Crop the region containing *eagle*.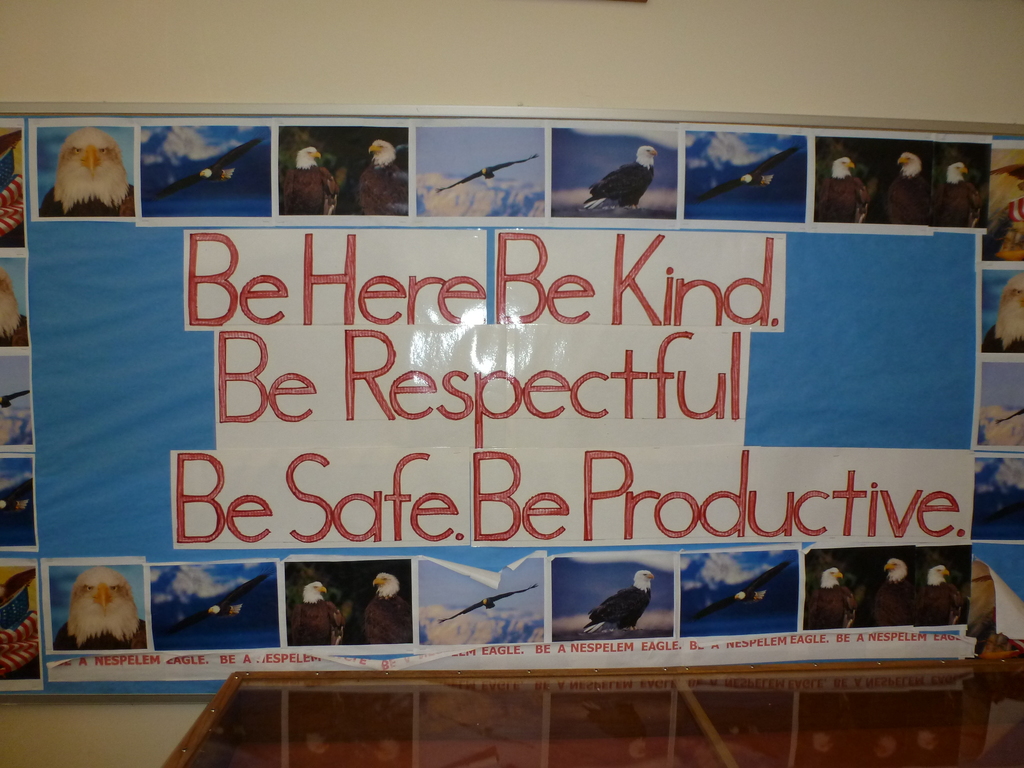
Crop region: Rect(879, 150, 929, 228).
